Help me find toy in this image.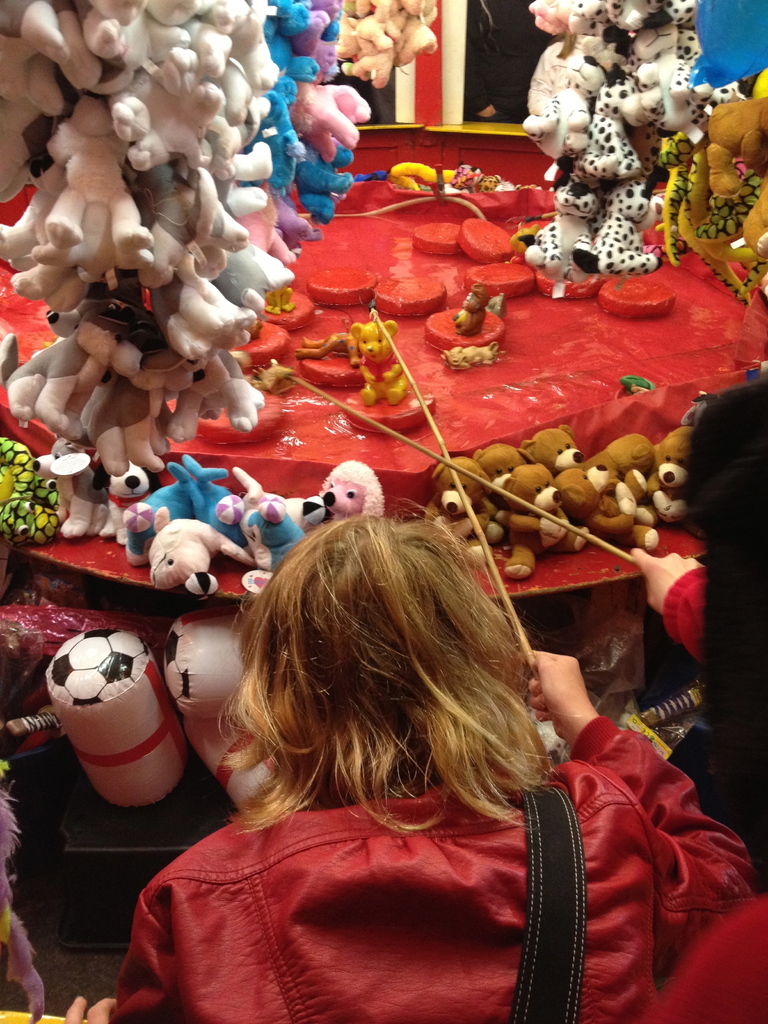
Found it: pyautogui.locateOnScreen(104, 463, 160, 547).
